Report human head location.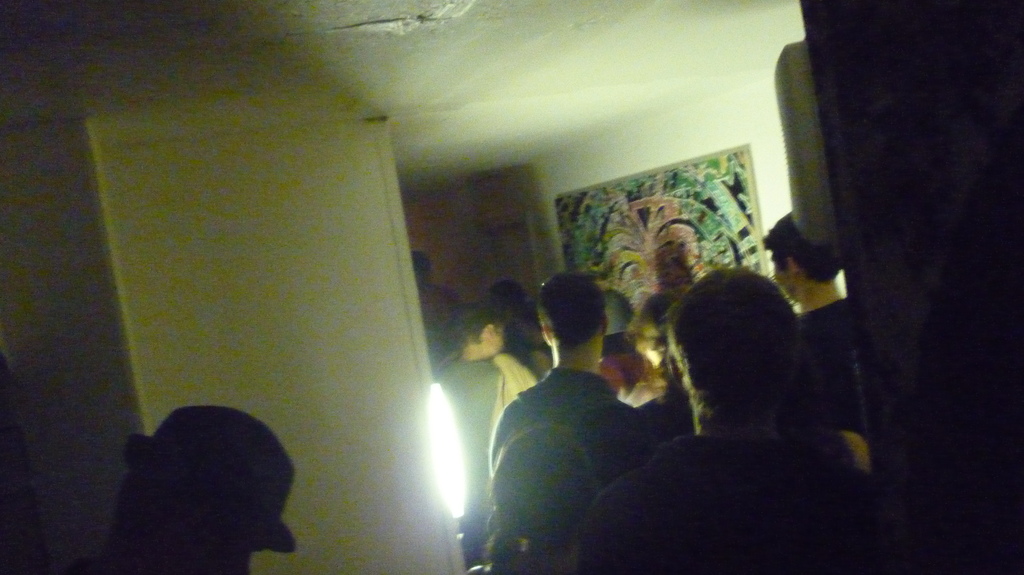
Report: Rect(662, 262, 818, 426).
